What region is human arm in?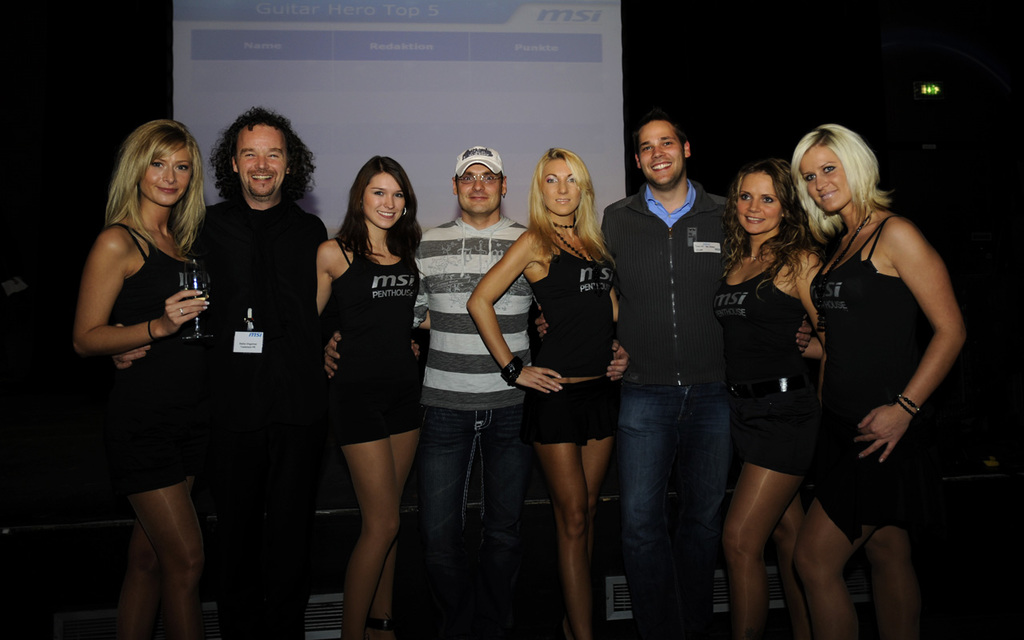
69:229:200:374.
